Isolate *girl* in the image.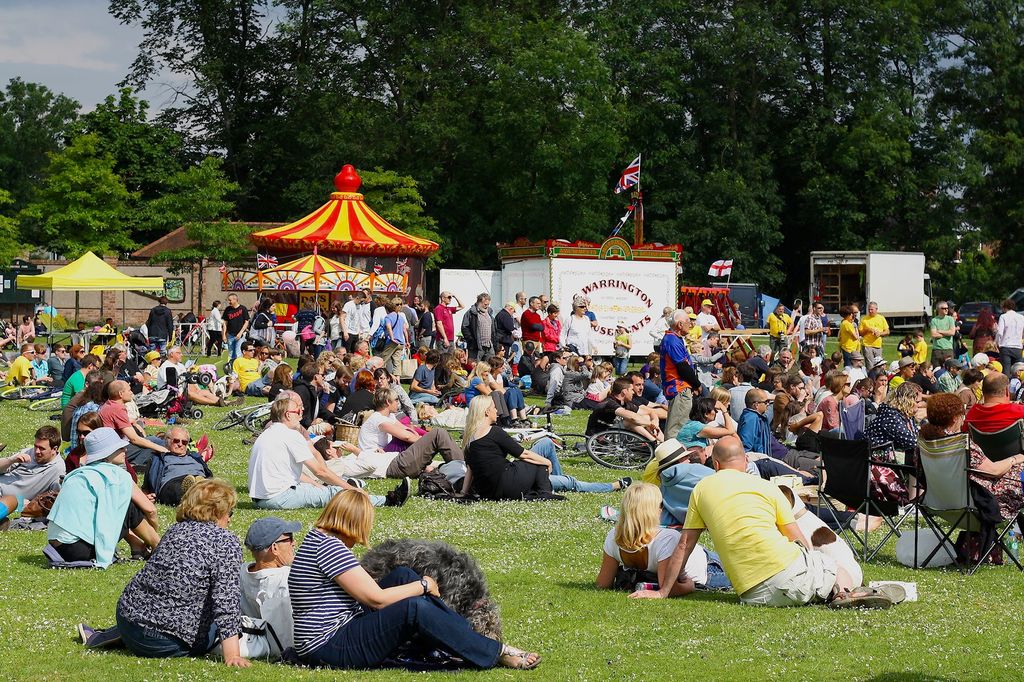
Isolated region: <bbox>449, 391, 633, 497</bbox>.
